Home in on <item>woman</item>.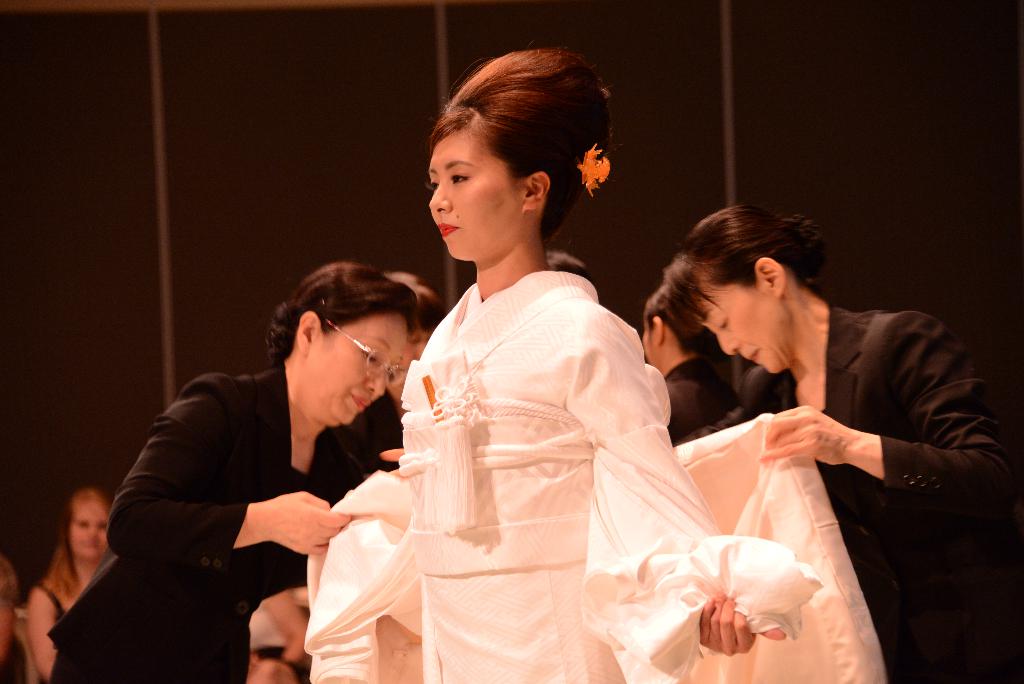
Homed in at bbox=(330, 270, 451, 478).
